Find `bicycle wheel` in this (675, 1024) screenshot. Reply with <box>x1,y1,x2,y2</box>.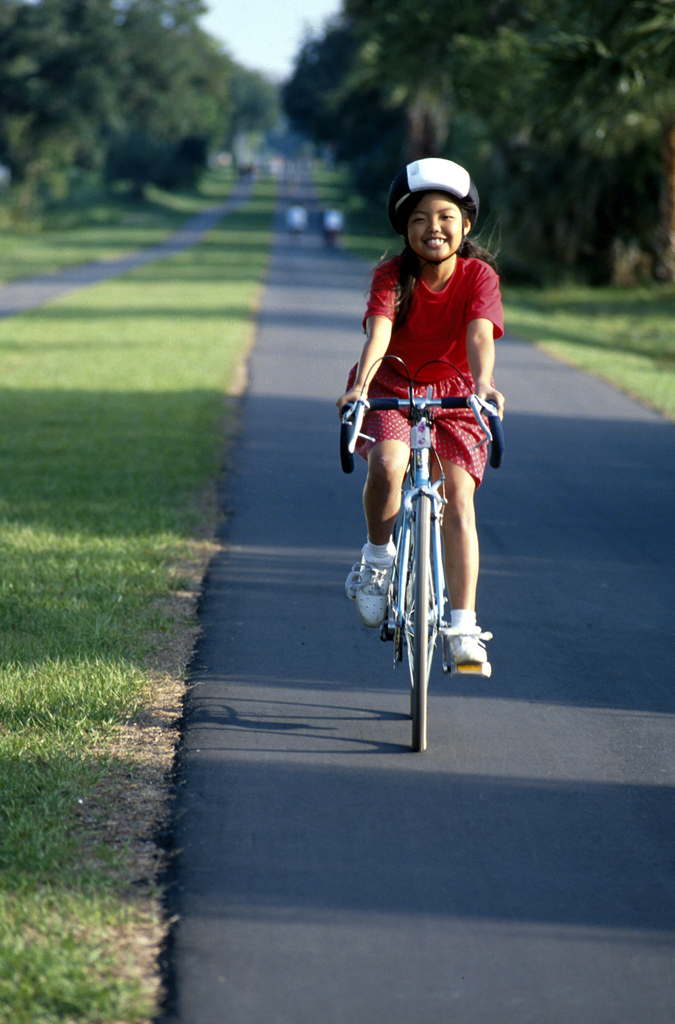
<box>403,497,440,756</box>.
